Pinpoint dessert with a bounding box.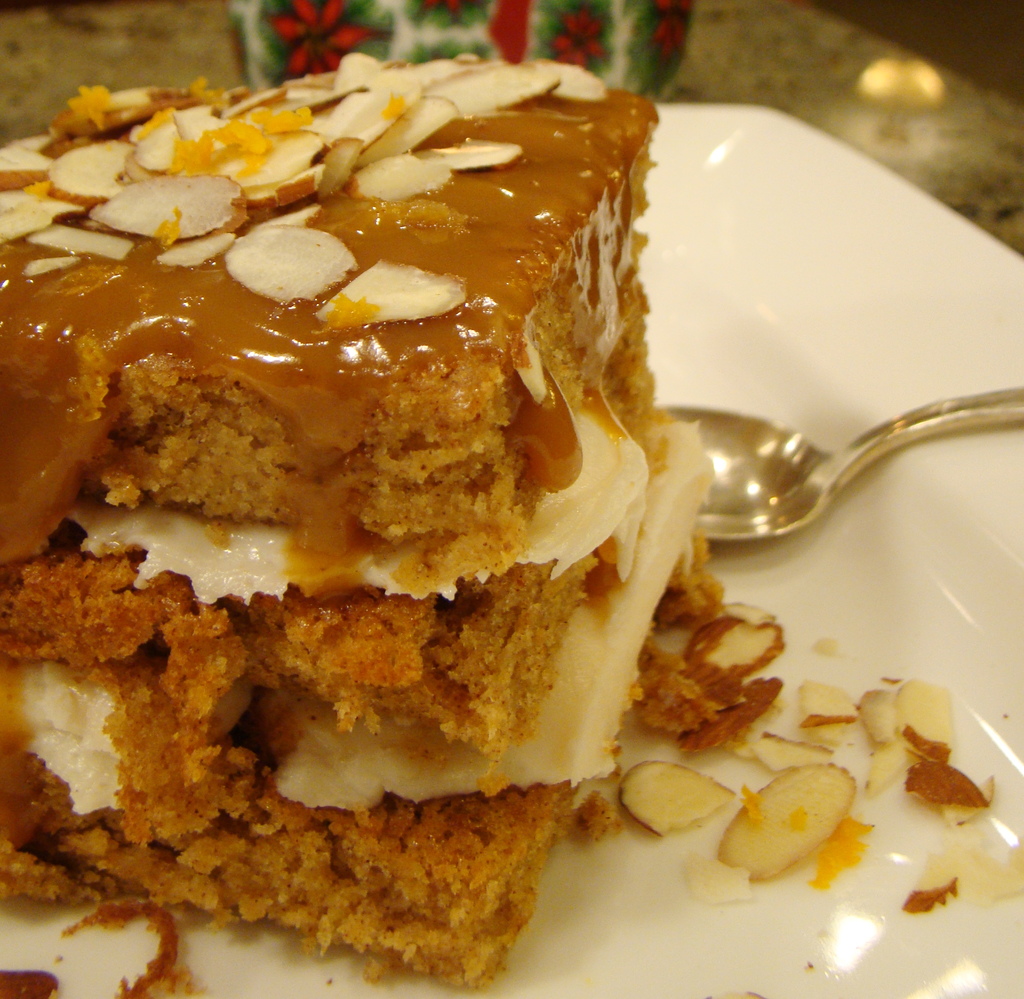
0, 100, 798, 927.
